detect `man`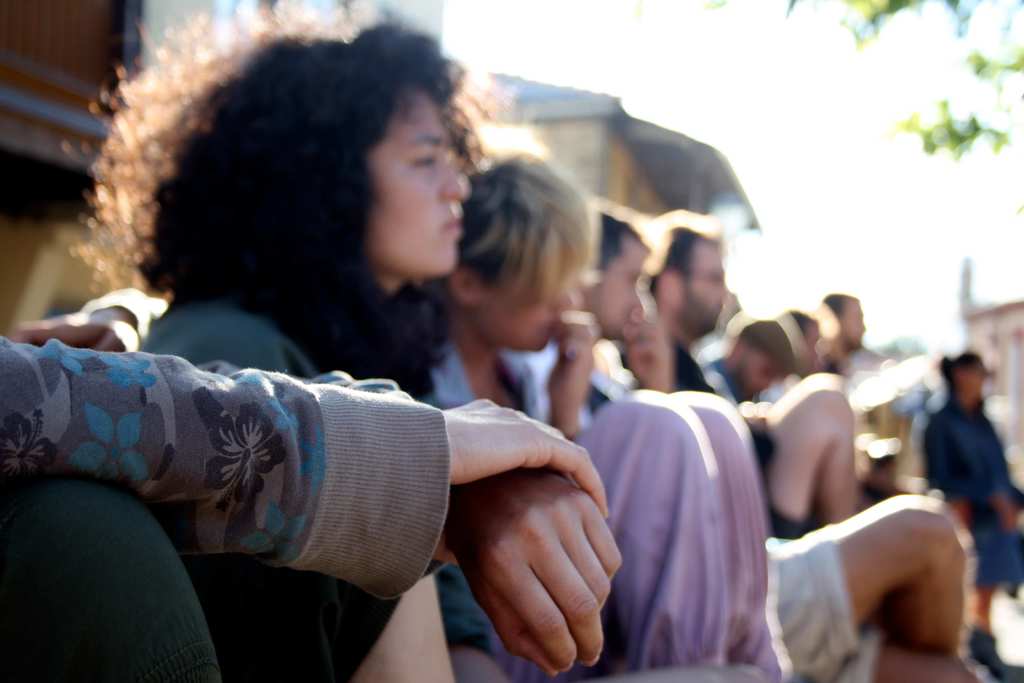
x1=643, y1=224, x2=856, y2=538
